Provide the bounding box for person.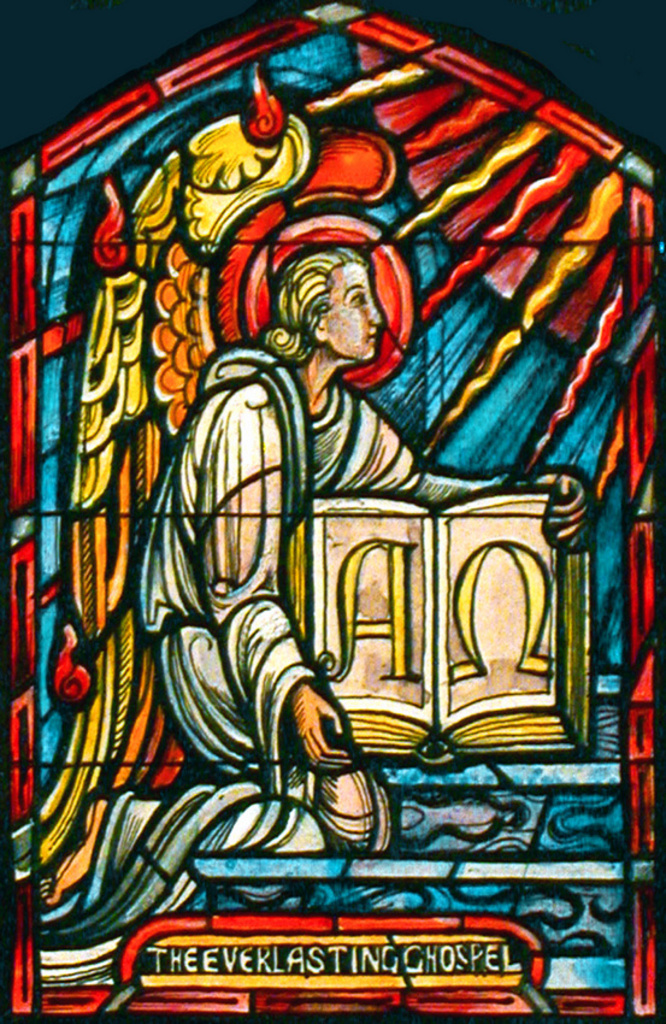
rect(131, 224, 593, 878).
